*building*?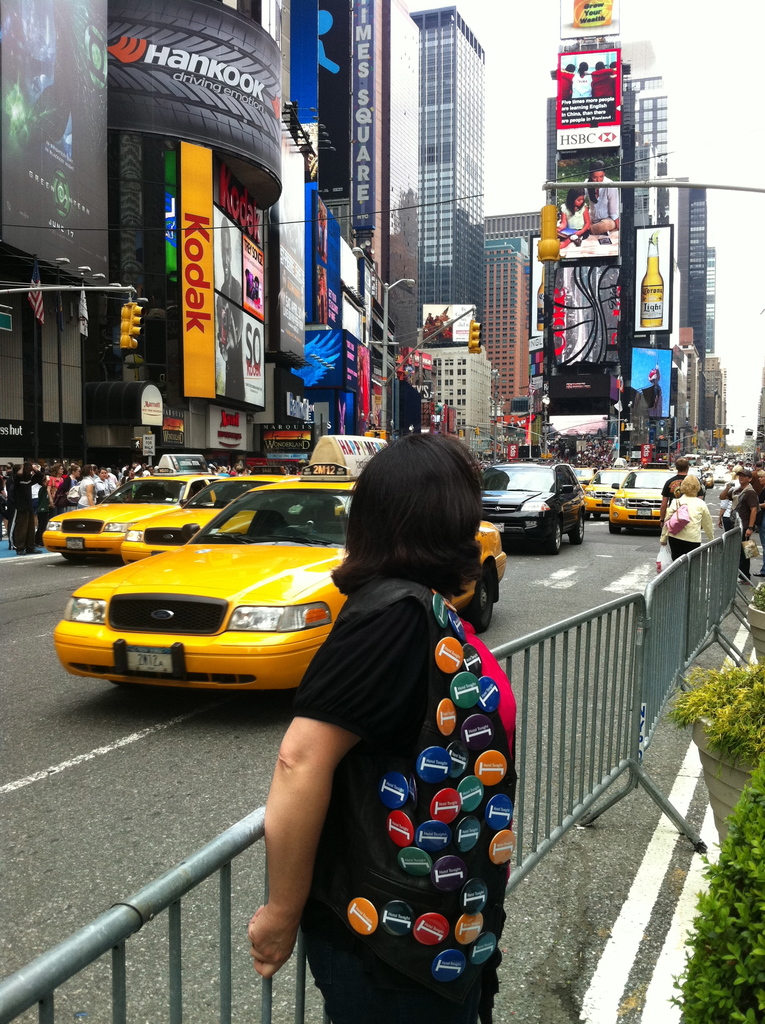
535/83/645/407
